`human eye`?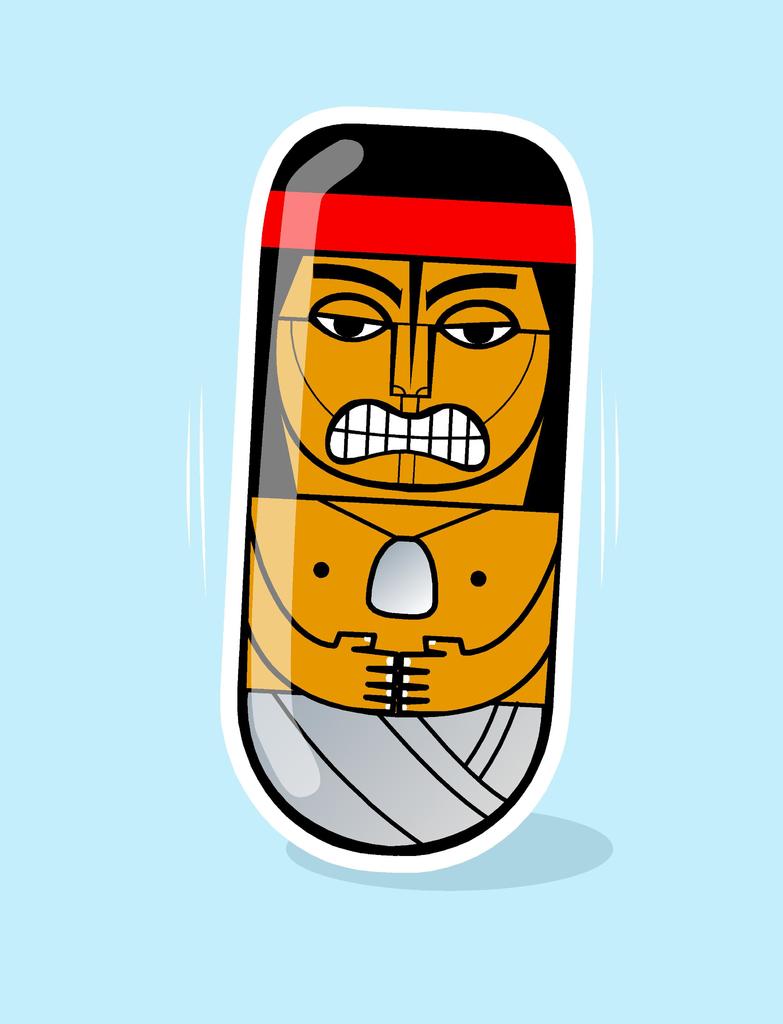
[left=308, top=285, right=391, bottom=344]
